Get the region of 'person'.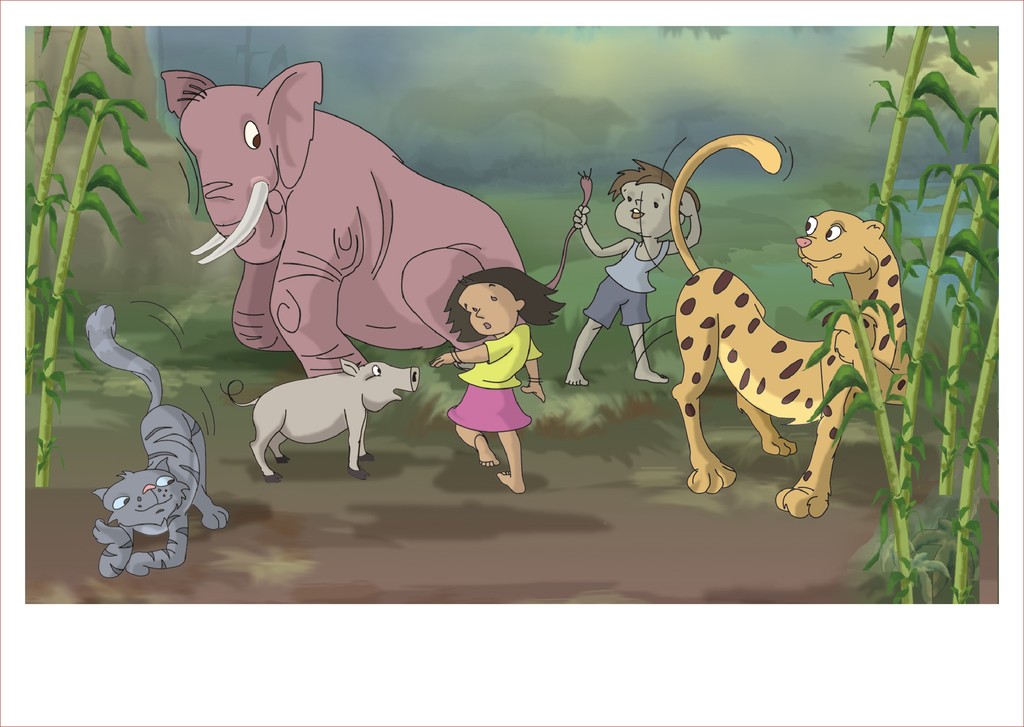
(431, 269, 559, 489).
